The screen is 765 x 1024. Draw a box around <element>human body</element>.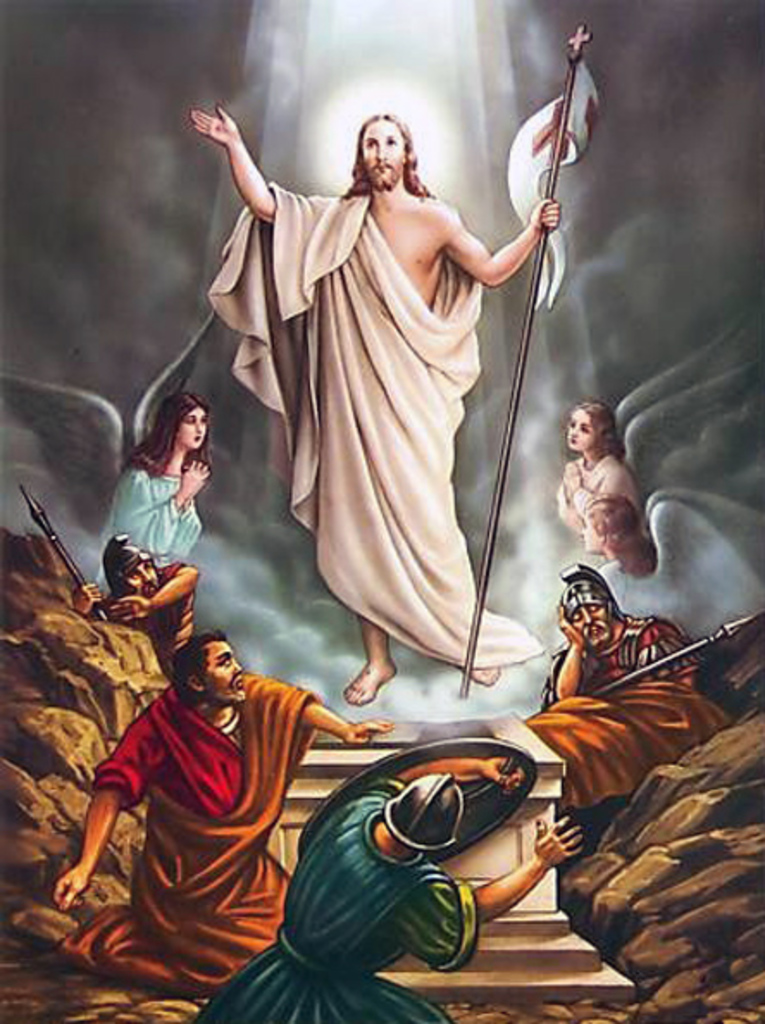
[x1=195, y1=757, x2=600, y2=1022].
